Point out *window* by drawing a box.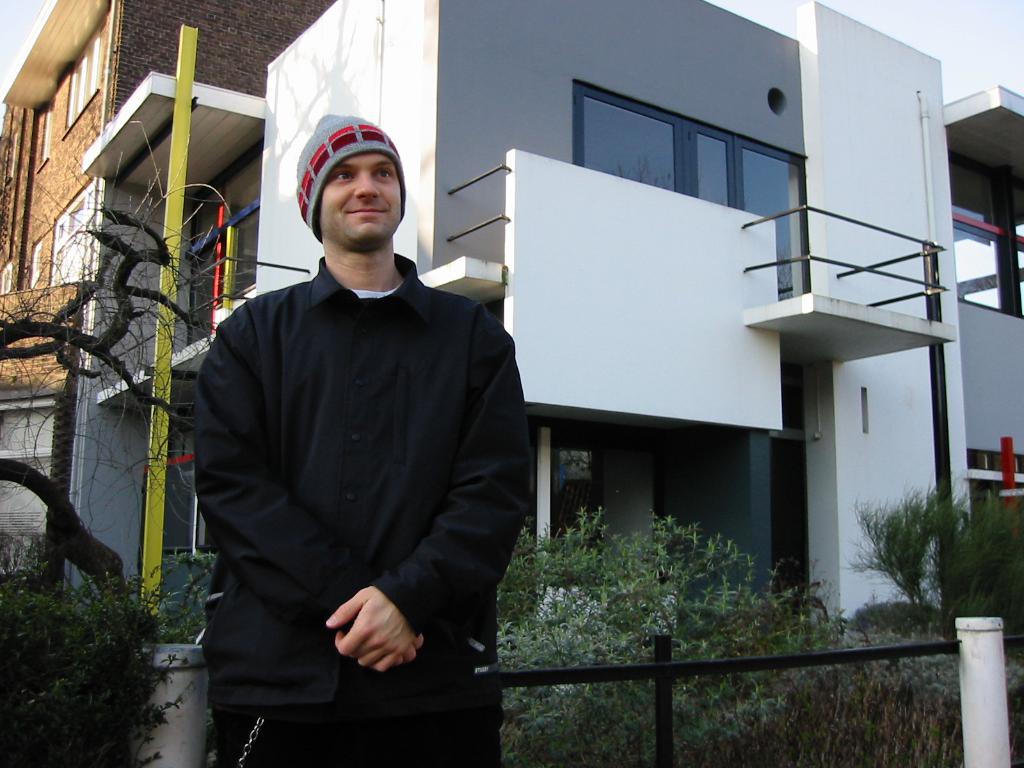
detection(35, 95, 56, 172).
